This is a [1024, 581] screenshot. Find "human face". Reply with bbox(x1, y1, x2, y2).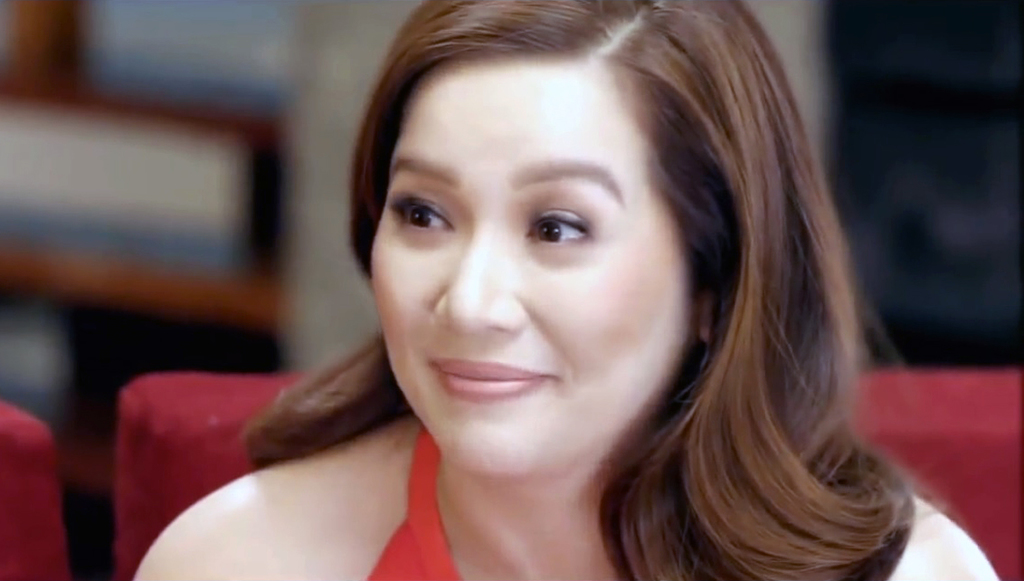
bbox(372, 60, 692, 477).
